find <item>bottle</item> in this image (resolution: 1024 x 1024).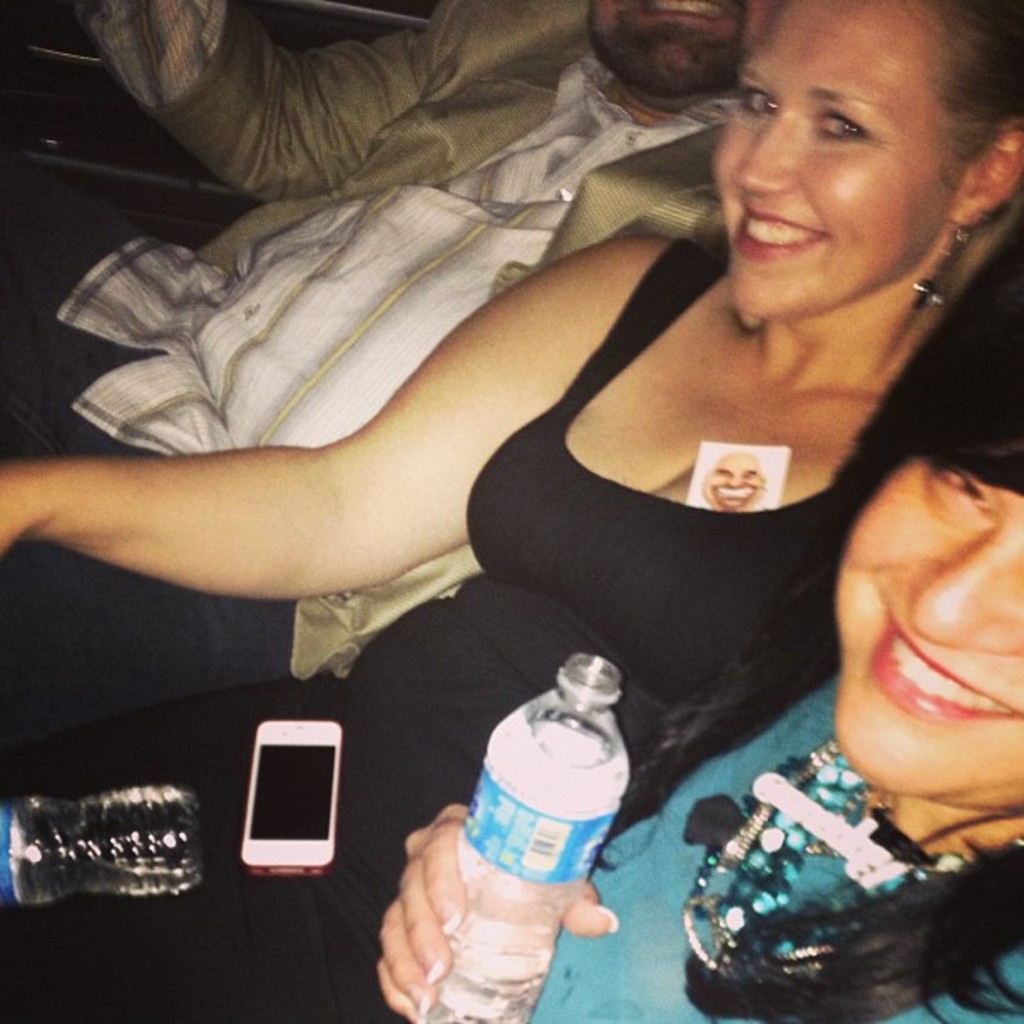
x1=405, y1=701, x2=632, y2=991.
